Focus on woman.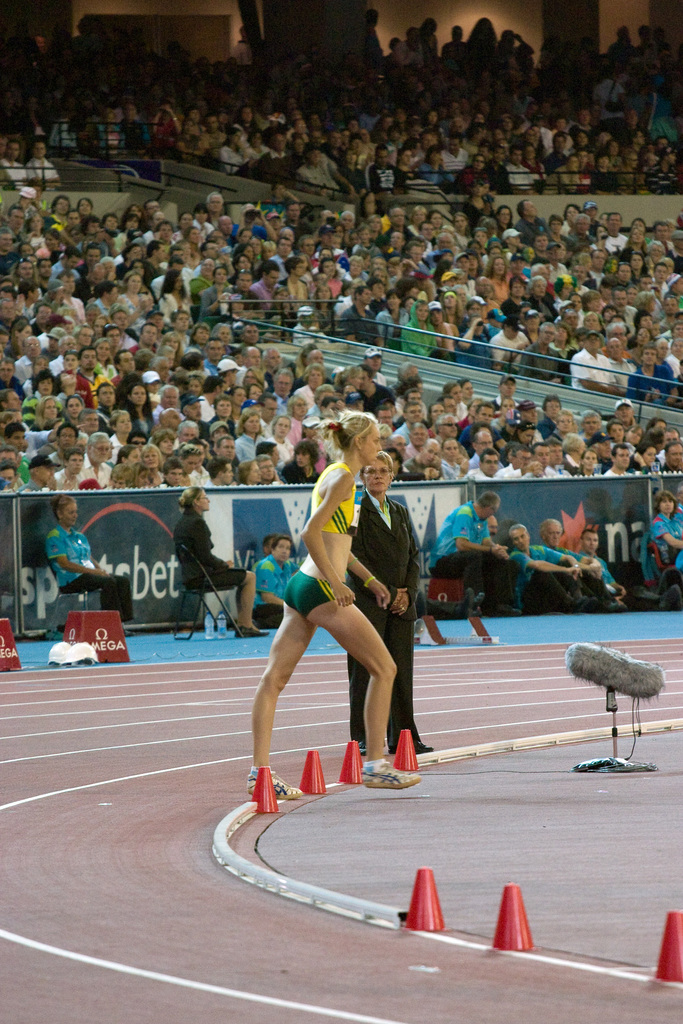
Focused at {"left": 172, "top": 486, "right": 274, "bottom": 639}.
